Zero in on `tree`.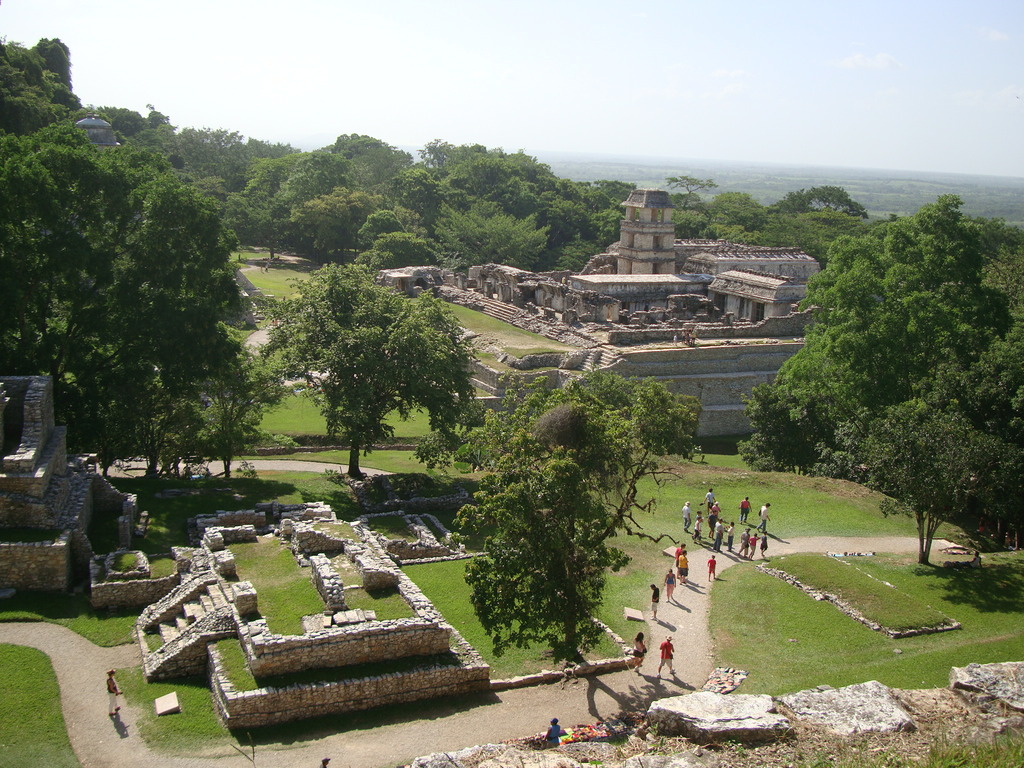
Zeroed in: (204, 182, 287, 254).
